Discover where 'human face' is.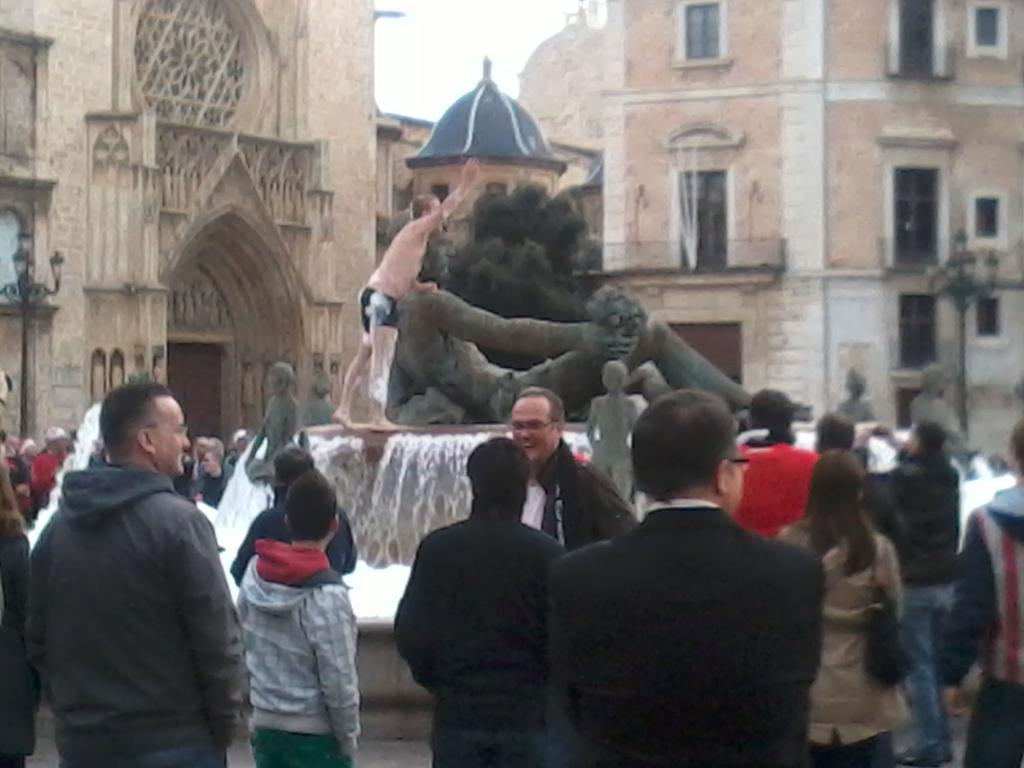
Discovered at left=152, top=399, right=190, bottom=475.
